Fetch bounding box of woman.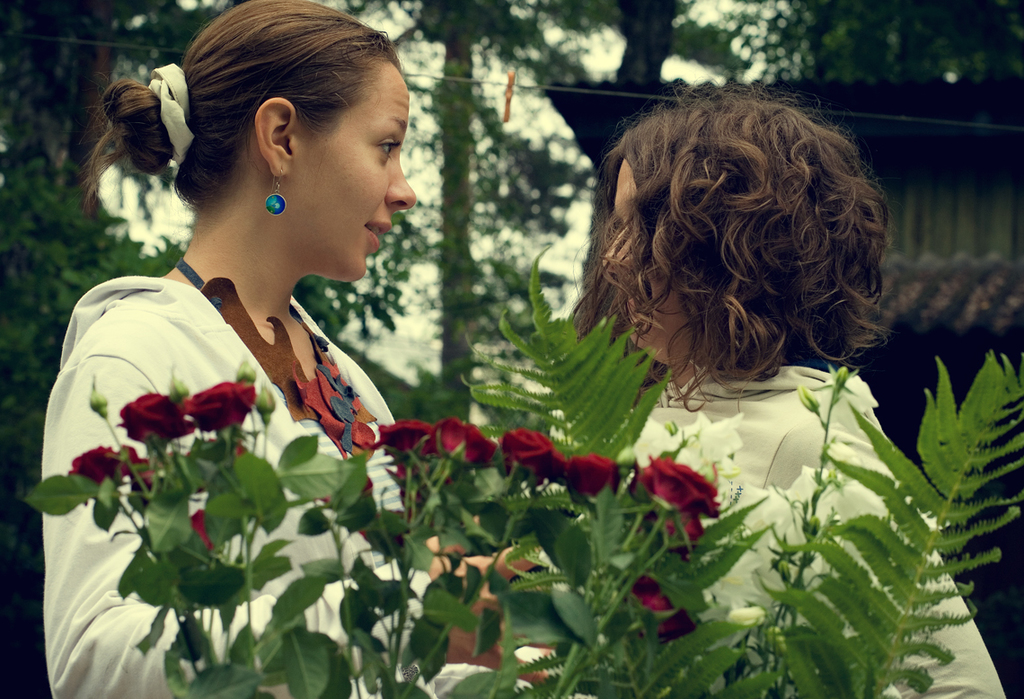
Bbox: Rect(27, 14, 455, 596).
